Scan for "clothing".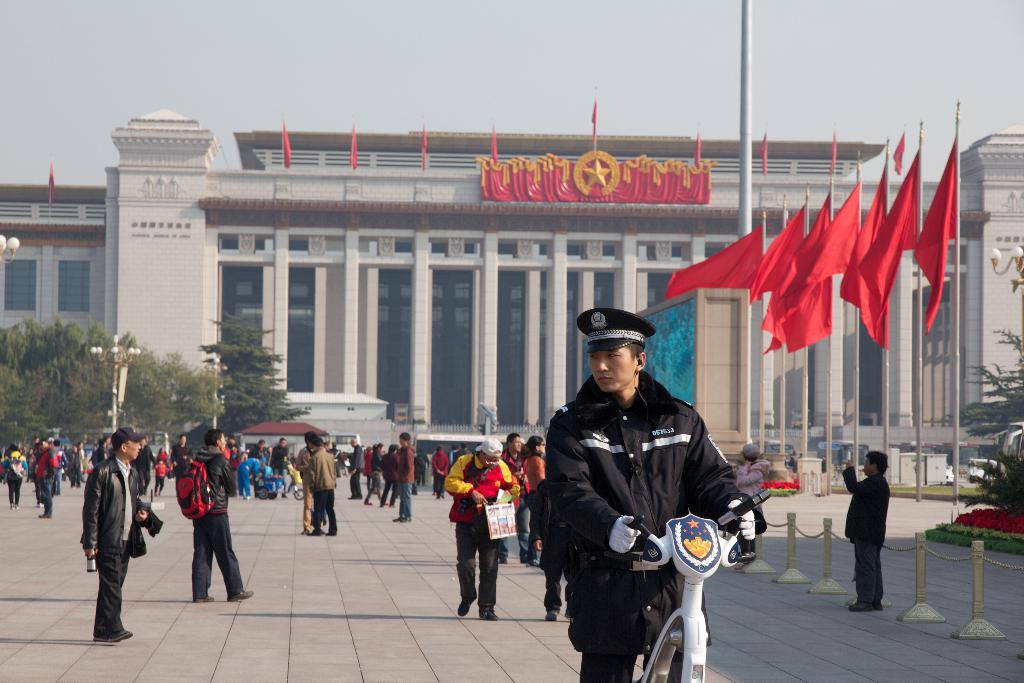
Scan result: crop(171, 443, 192, 490).
